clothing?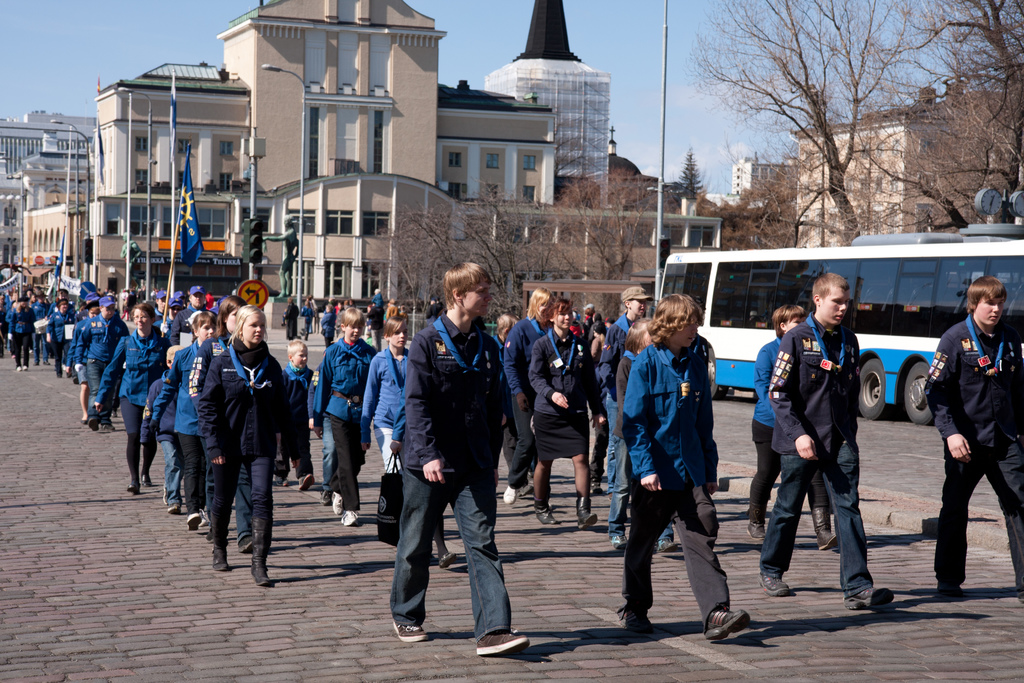
bbox=[747, 333, 833, 527]
